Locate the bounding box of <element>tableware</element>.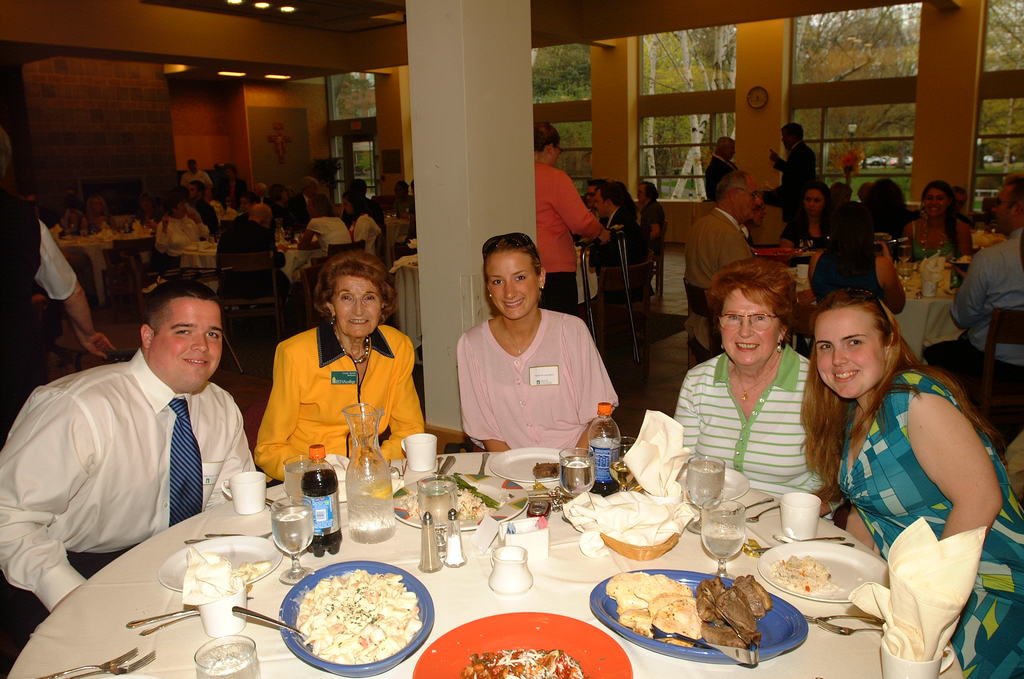
Bounding box: bbox=[753, 540, 856, 555].
